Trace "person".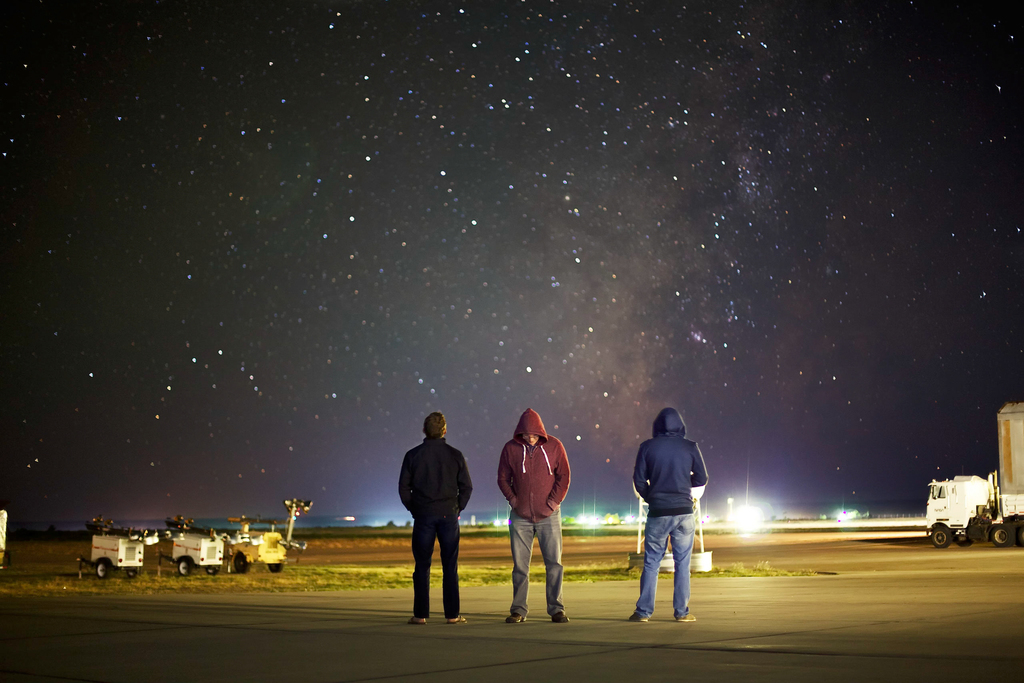
Traced to l=625, t=409, r=716, b=619.
